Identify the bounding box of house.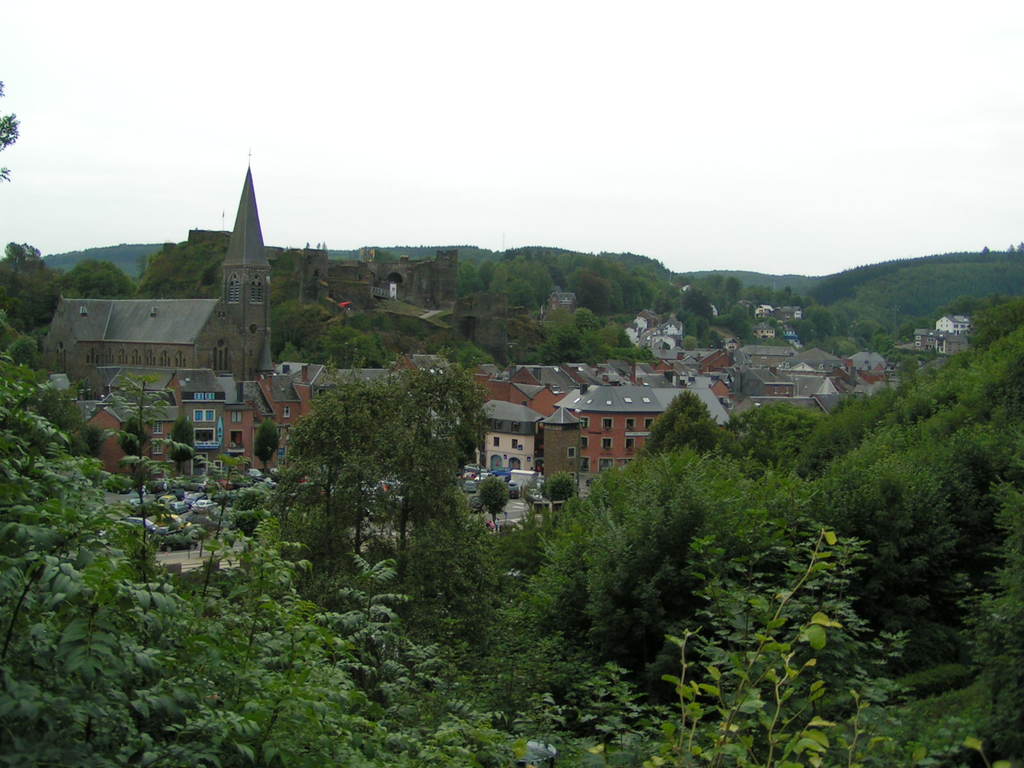
l=26, t=338, r=908, b=489.
